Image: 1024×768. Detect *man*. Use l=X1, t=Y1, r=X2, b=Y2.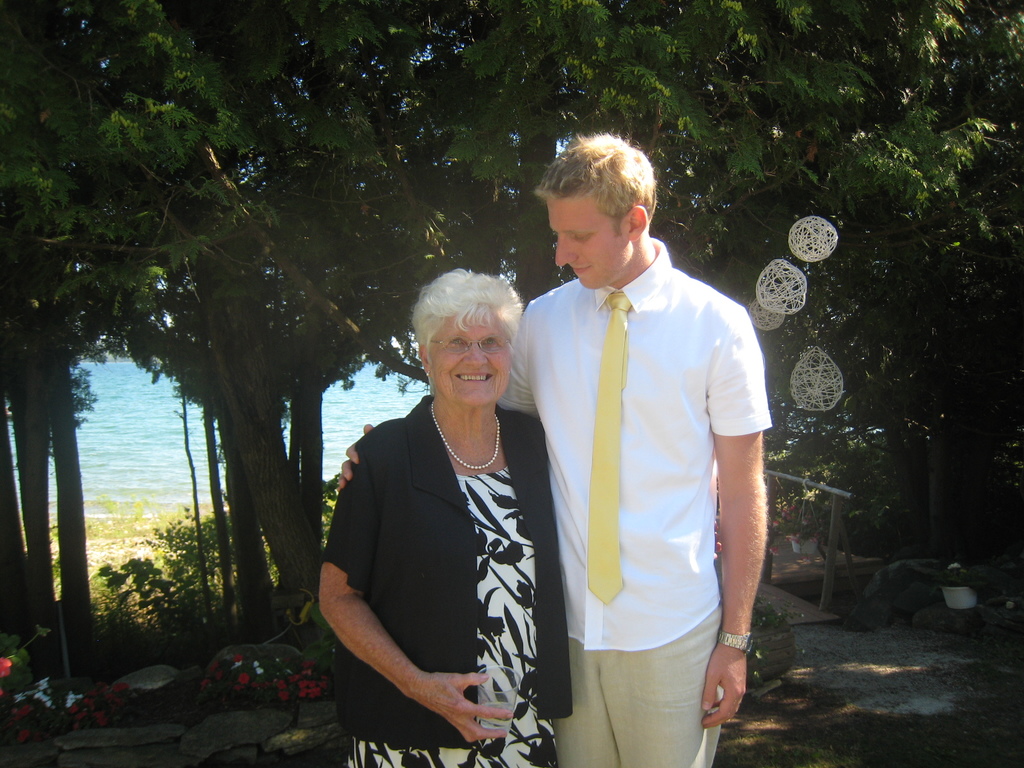
l=513, t=131, r=783, b=767.
